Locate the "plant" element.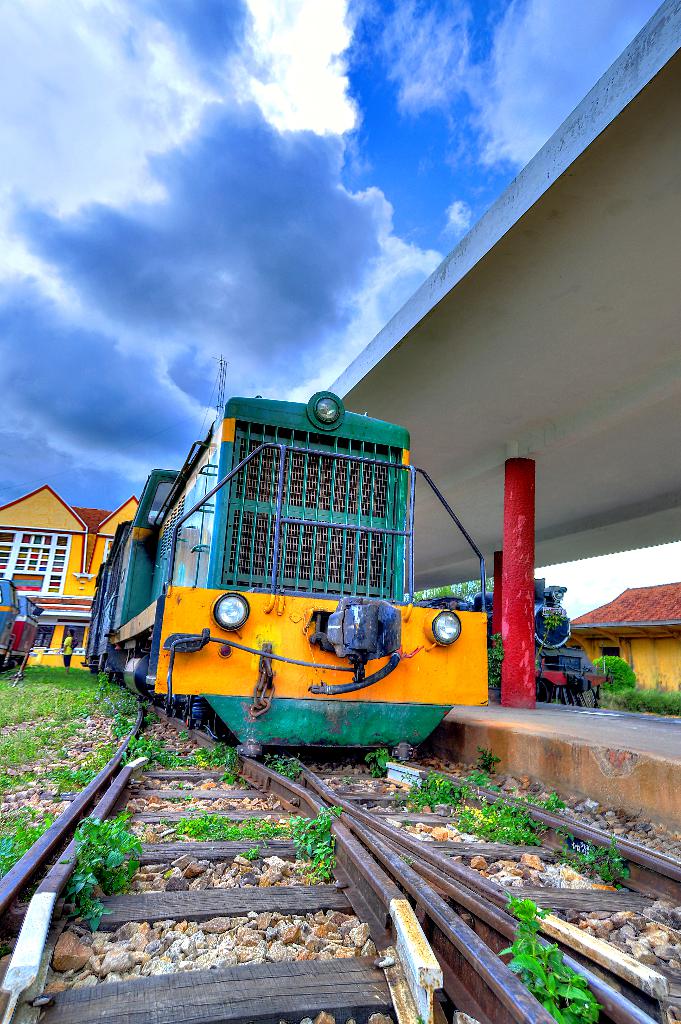
Element bbox: 367/750/393/783.
